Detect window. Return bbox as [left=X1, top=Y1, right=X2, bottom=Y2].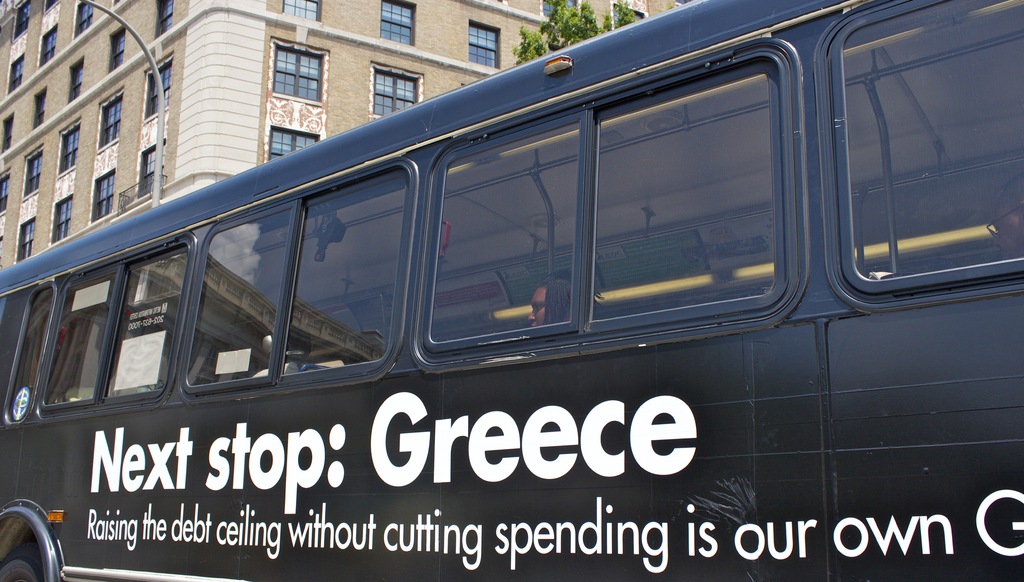
[left=468, top=20, right=500, bottom=70].
